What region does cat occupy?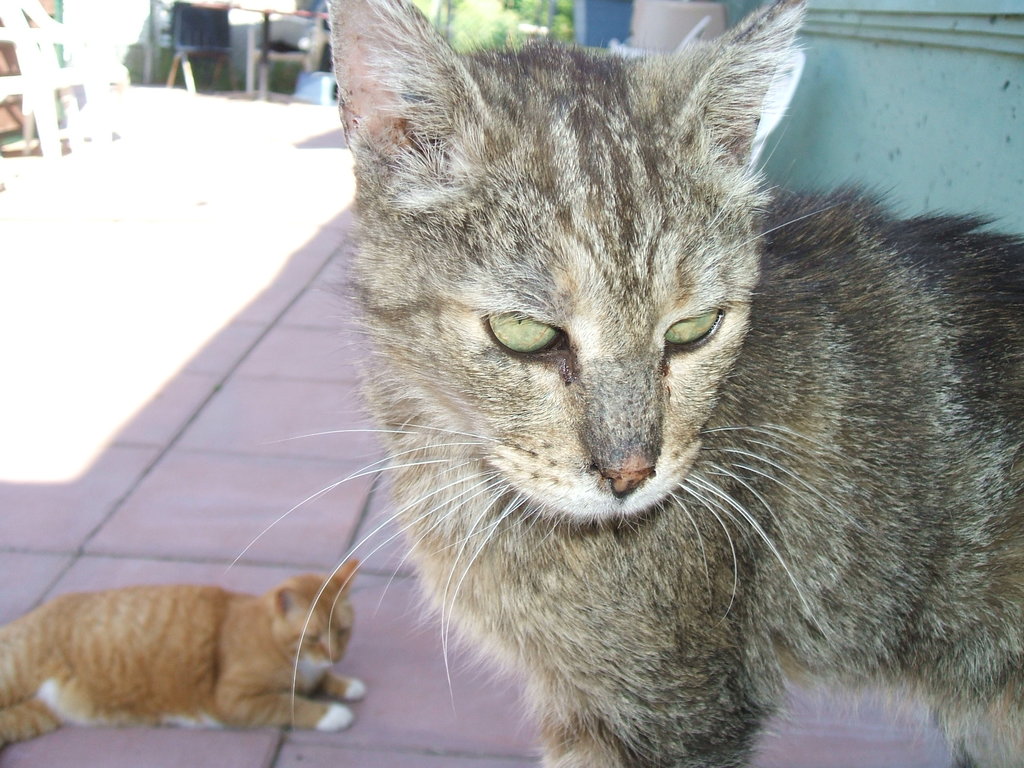
locate(228, 0, 1023, 767).
